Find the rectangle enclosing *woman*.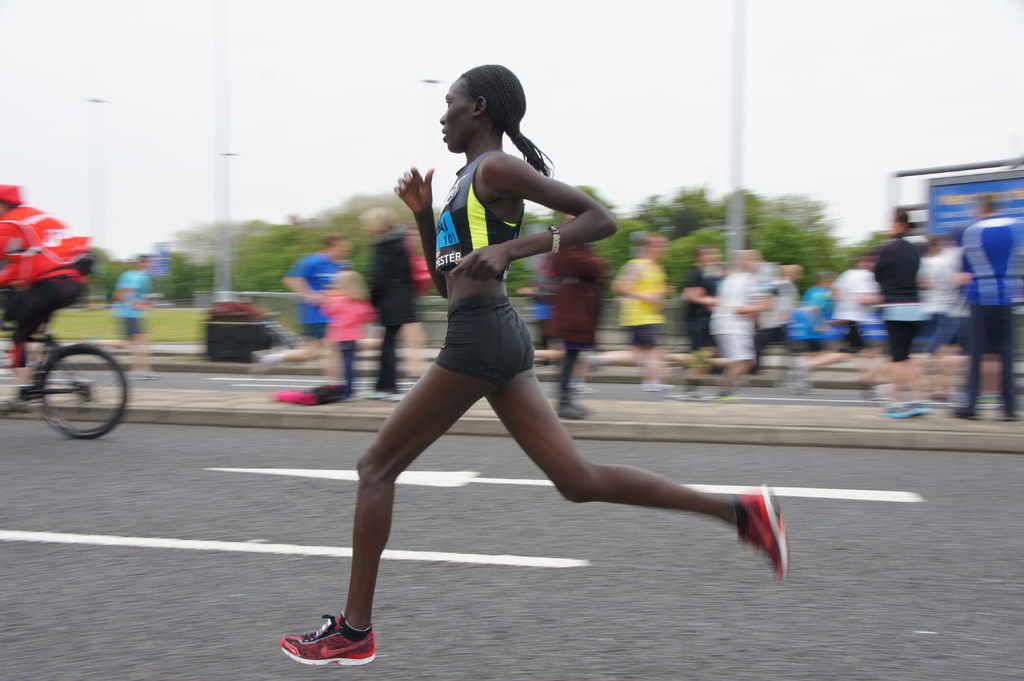
rect(330, 76, 761, 646).
